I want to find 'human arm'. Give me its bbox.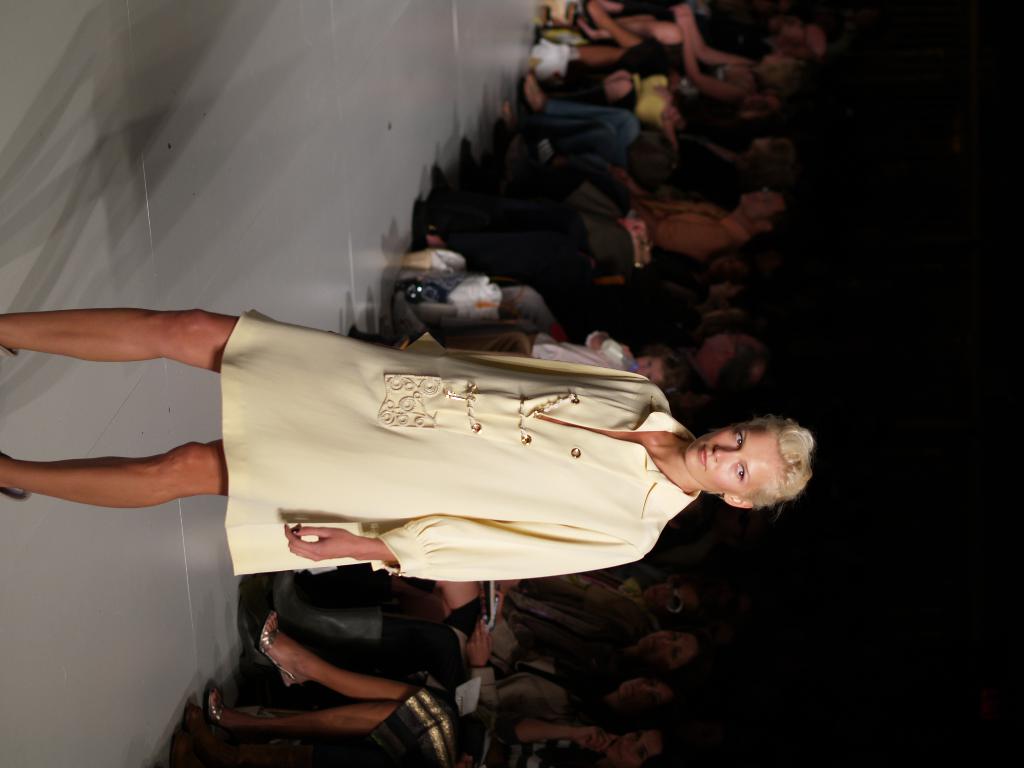
locate(684, 0, 748, 66).
